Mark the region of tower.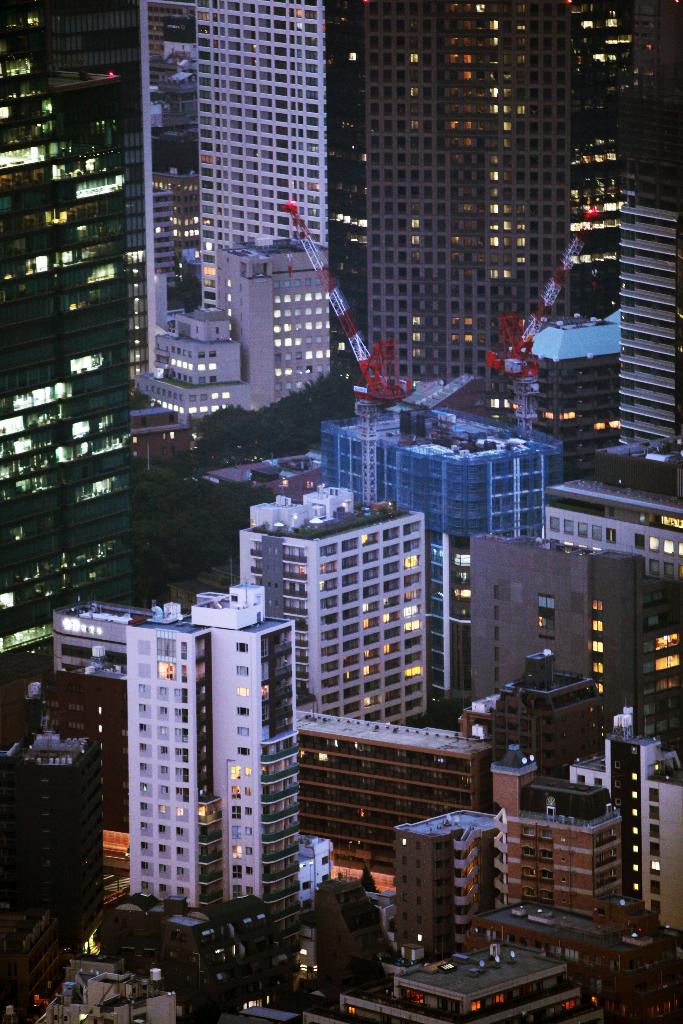
Region: left=308, top=727, right=511, bottom=862.
